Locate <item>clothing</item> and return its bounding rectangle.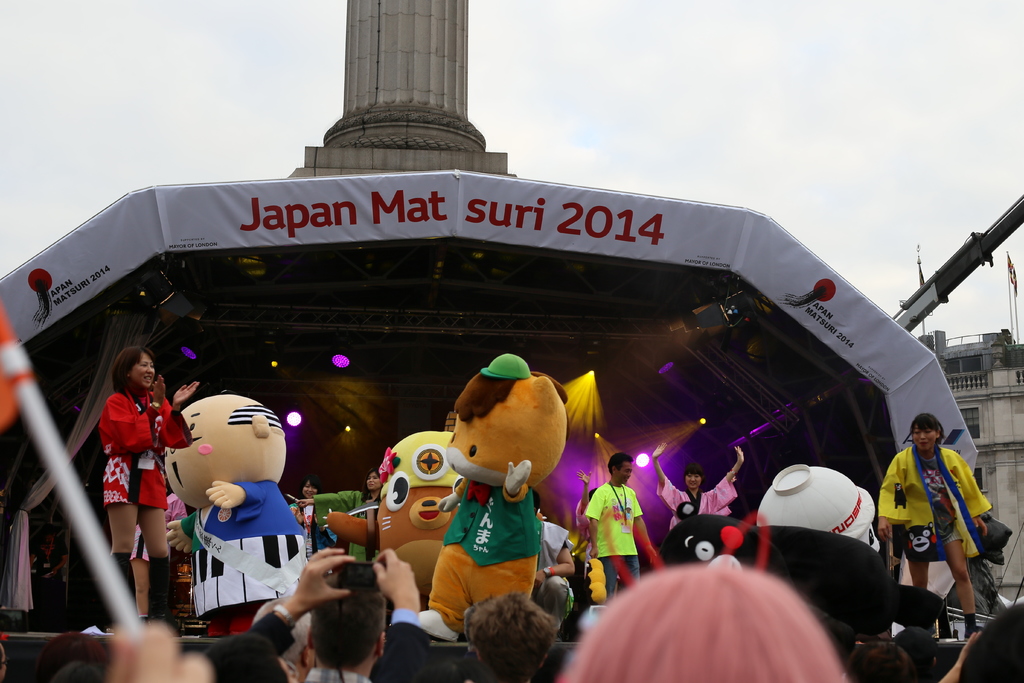
bbox=[180, 475, 310, 639].
